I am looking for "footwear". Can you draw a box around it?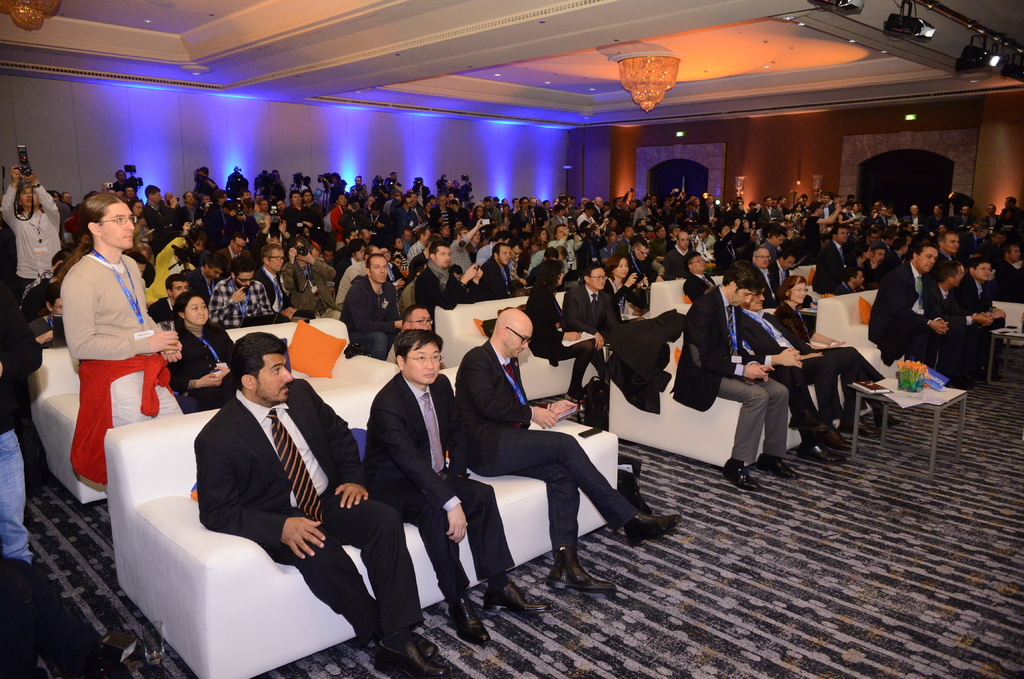
Sure, the bounding box is x1=371 y1=639 x2=449 y2=678.
